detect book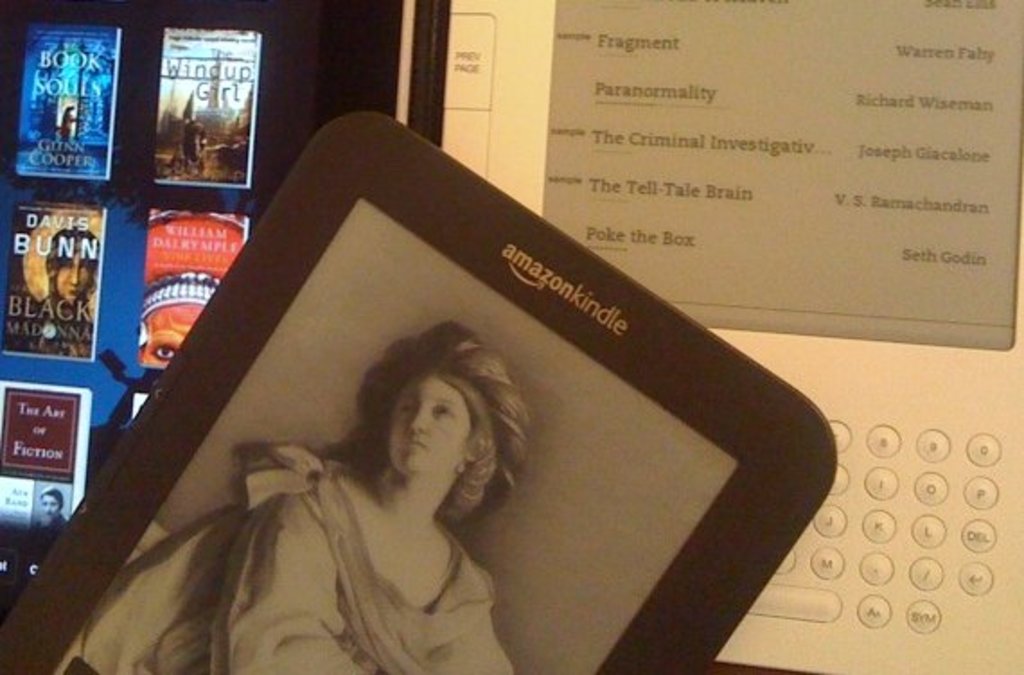
9 11 119 210
